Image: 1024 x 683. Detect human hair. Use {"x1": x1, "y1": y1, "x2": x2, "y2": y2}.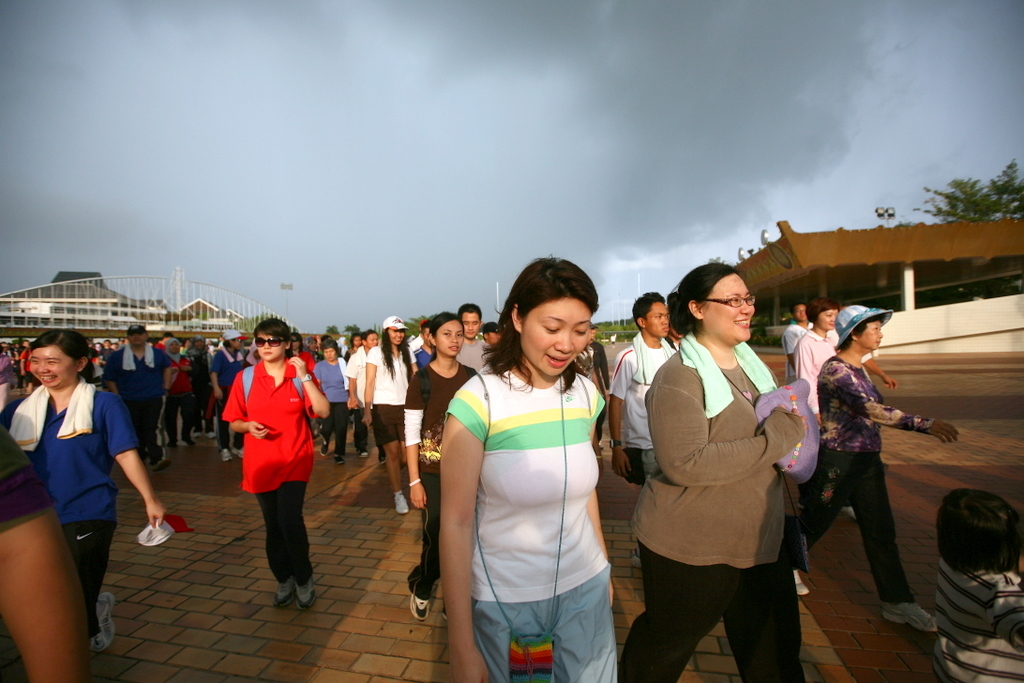
{"x1": 838, "y1": 313, "x2": 887, "y2": 351}.
